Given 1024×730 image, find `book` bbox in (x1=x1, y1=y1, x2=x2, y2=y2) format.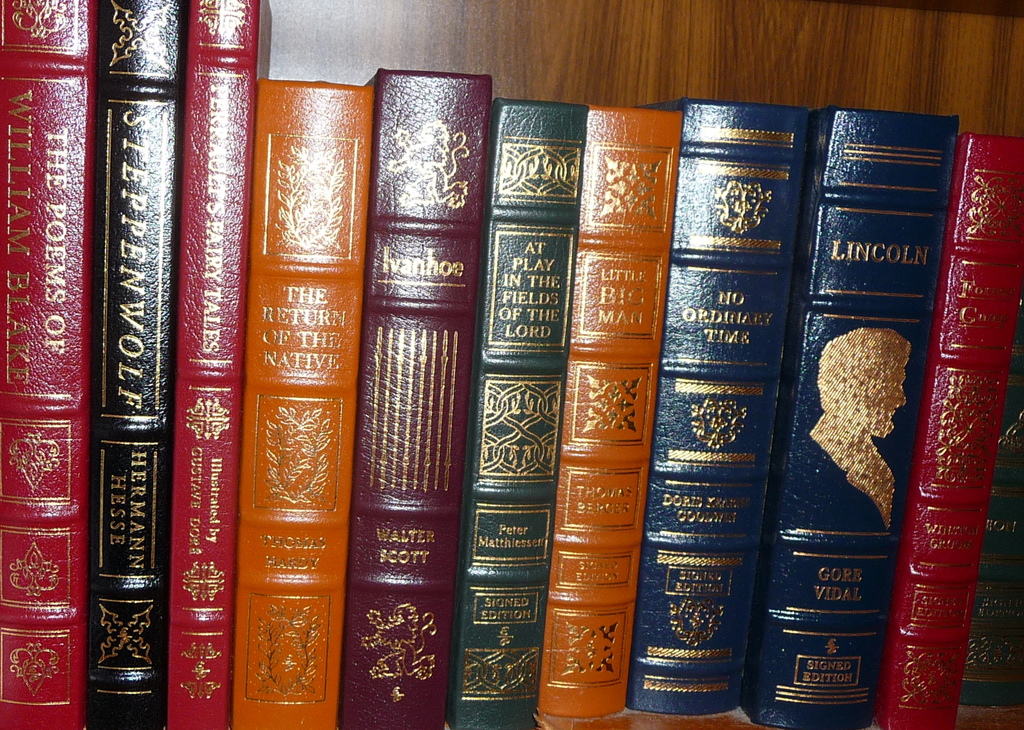
(x1=342, y1=60, x2=488, y2=729).
